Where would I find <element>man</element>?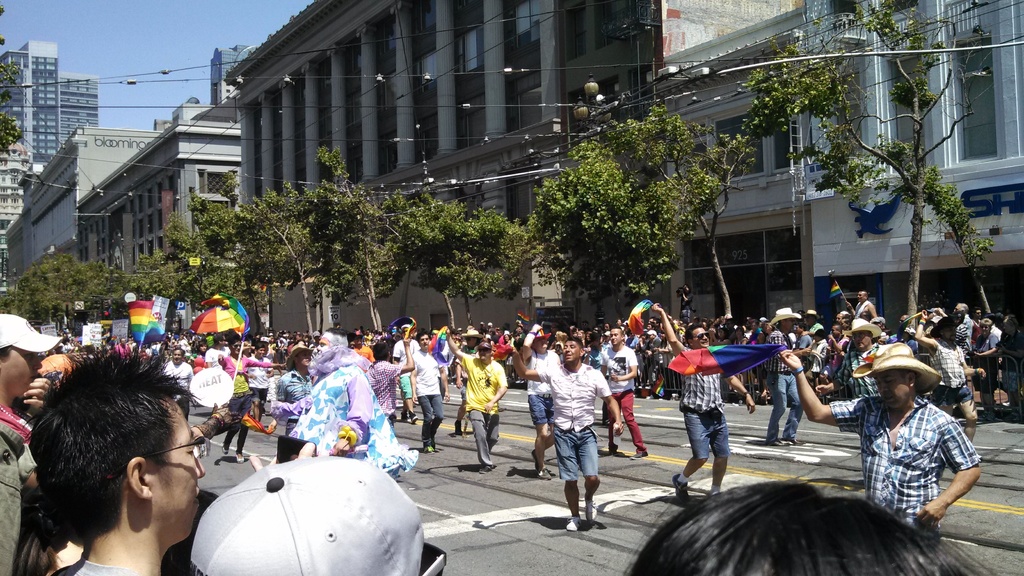
At box=[269, 340, 316, 461].
